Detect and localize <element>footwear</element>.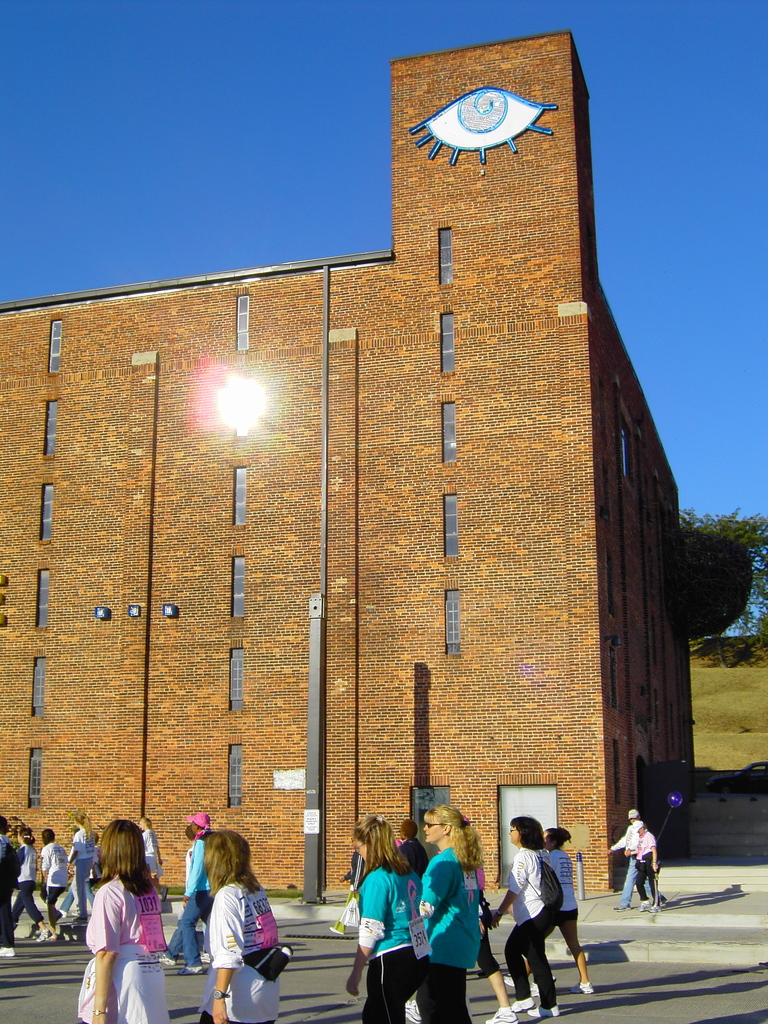
Localized at region(571, 981, 595, 995).
